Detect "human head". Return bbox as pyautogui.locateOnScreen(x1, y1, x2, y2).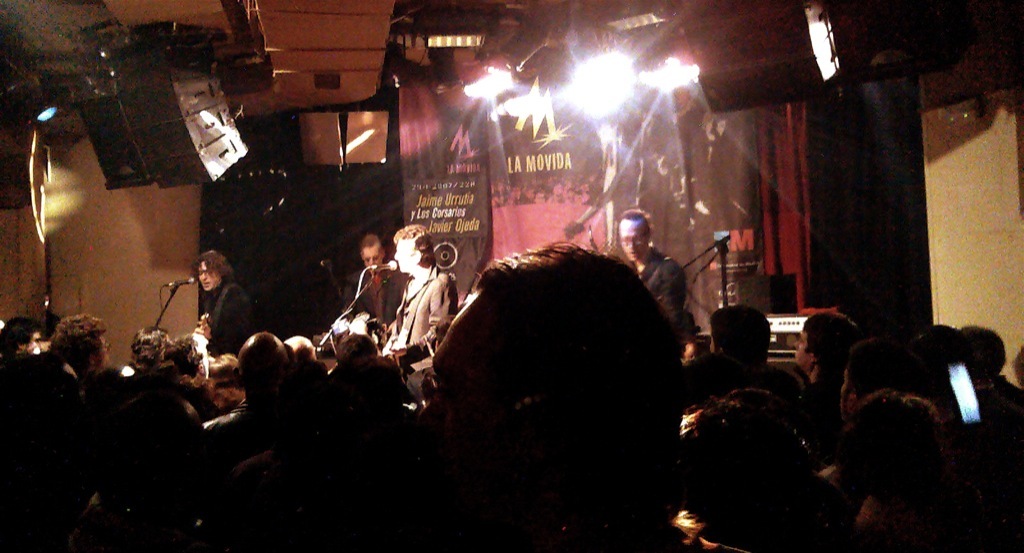
pyautogui.locateOnScreen(360, 233, 385, 271).
